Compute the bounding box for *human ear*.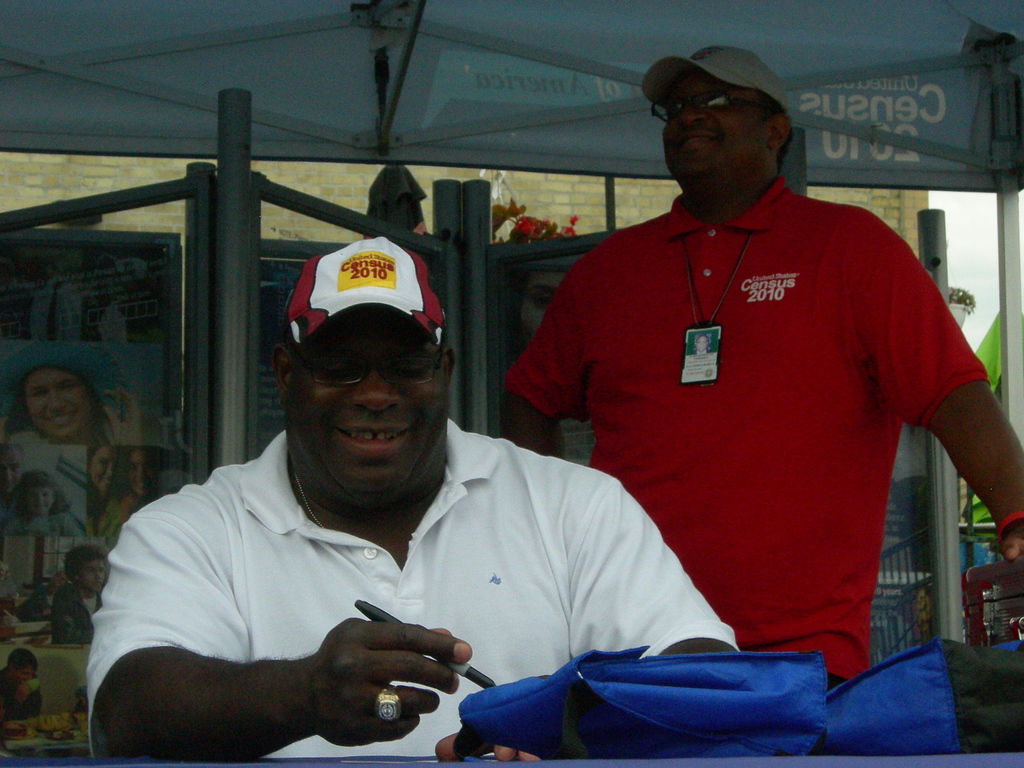
275 344 297 402.
